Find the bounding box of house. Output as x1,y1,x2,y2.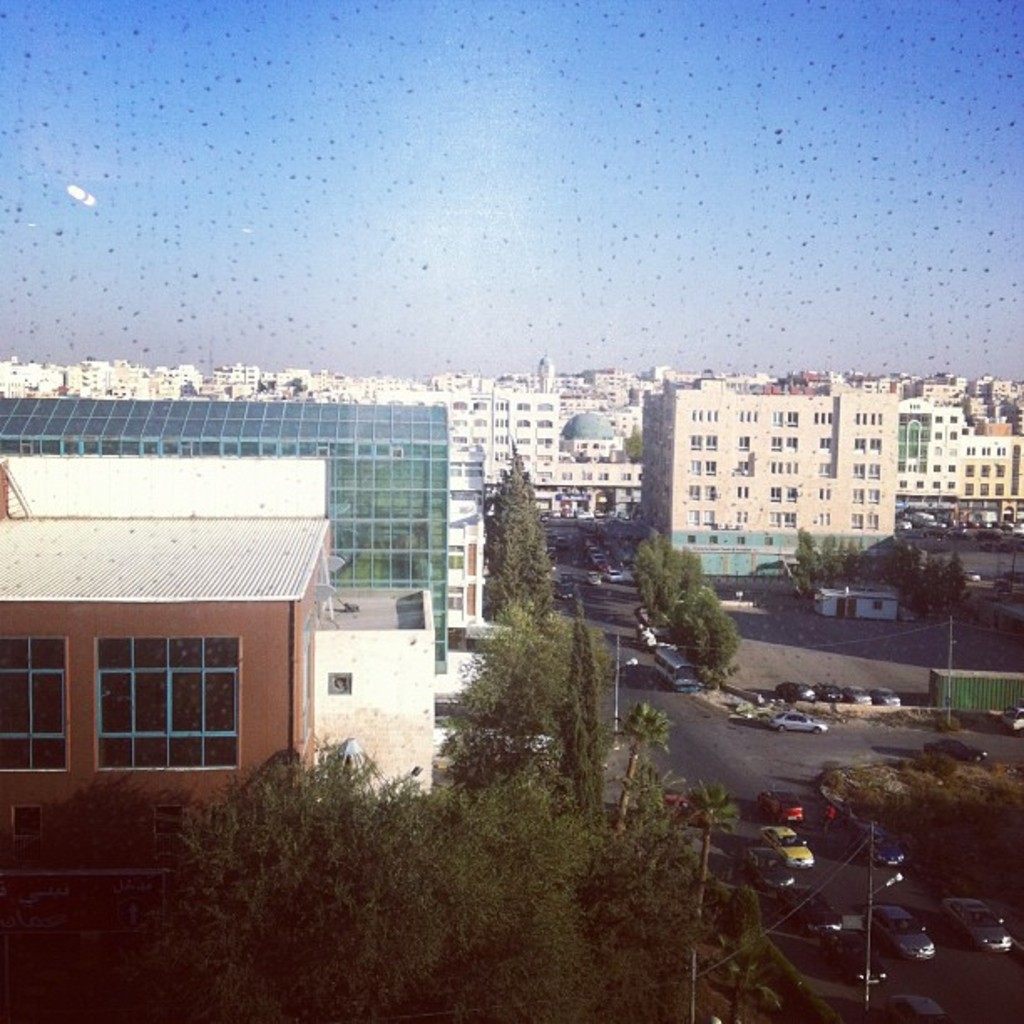
0,390,448,671.
